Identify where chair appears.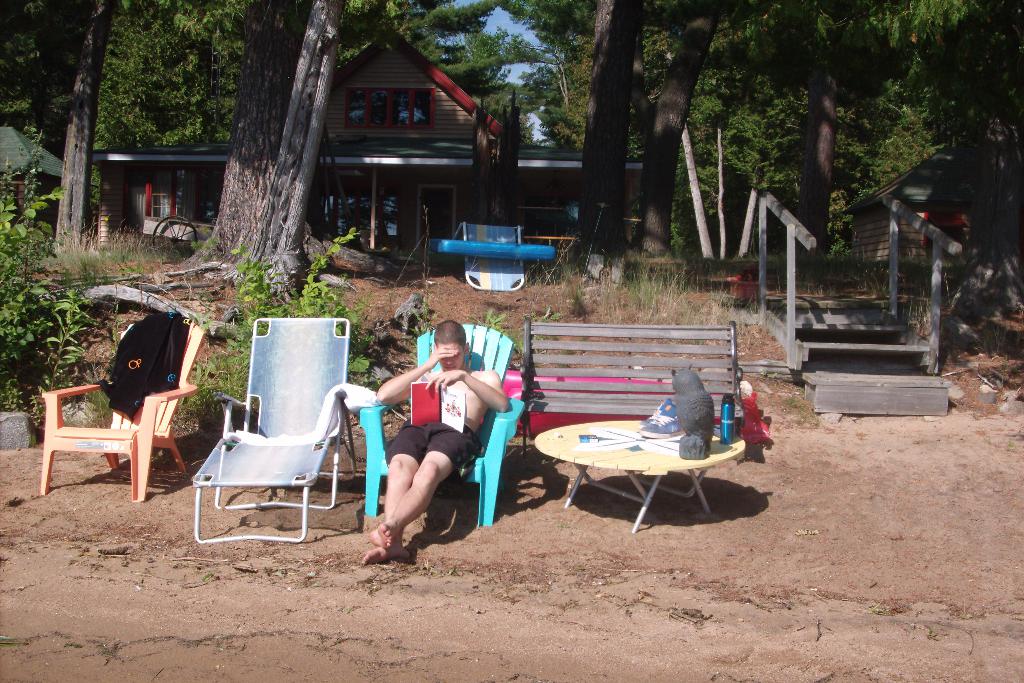
Appears at 36 313 207 503.
